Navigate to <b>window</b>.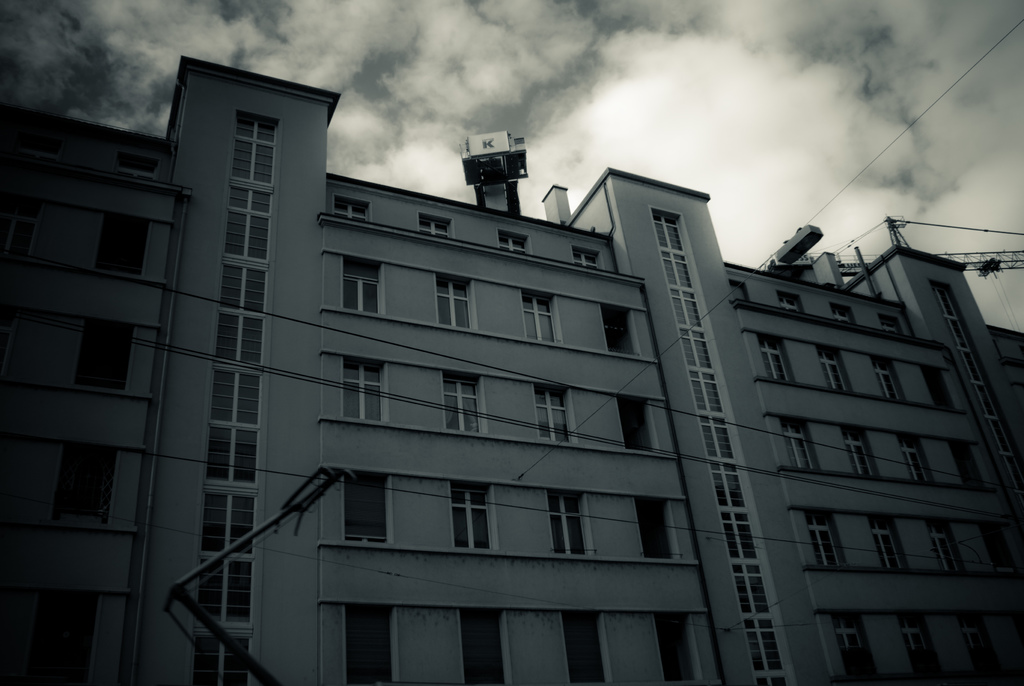
Navigation target: [left=808, top=505, right=852, bottom=573].
